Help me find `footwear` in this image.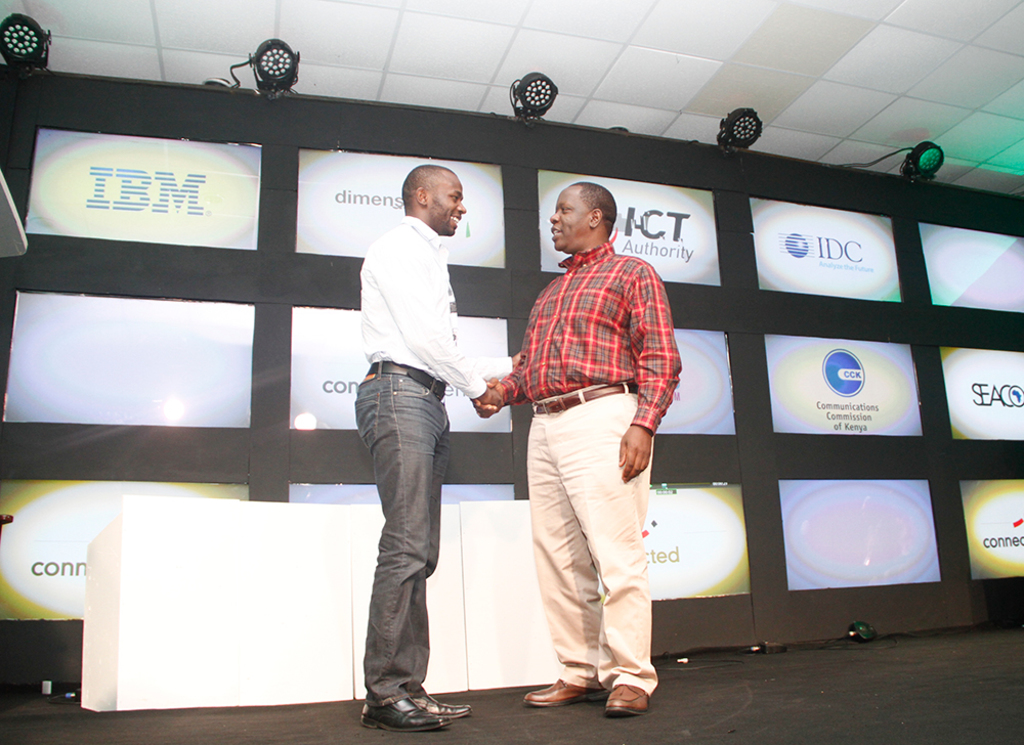
Found it: bbox(525, 677, 614, 707).
